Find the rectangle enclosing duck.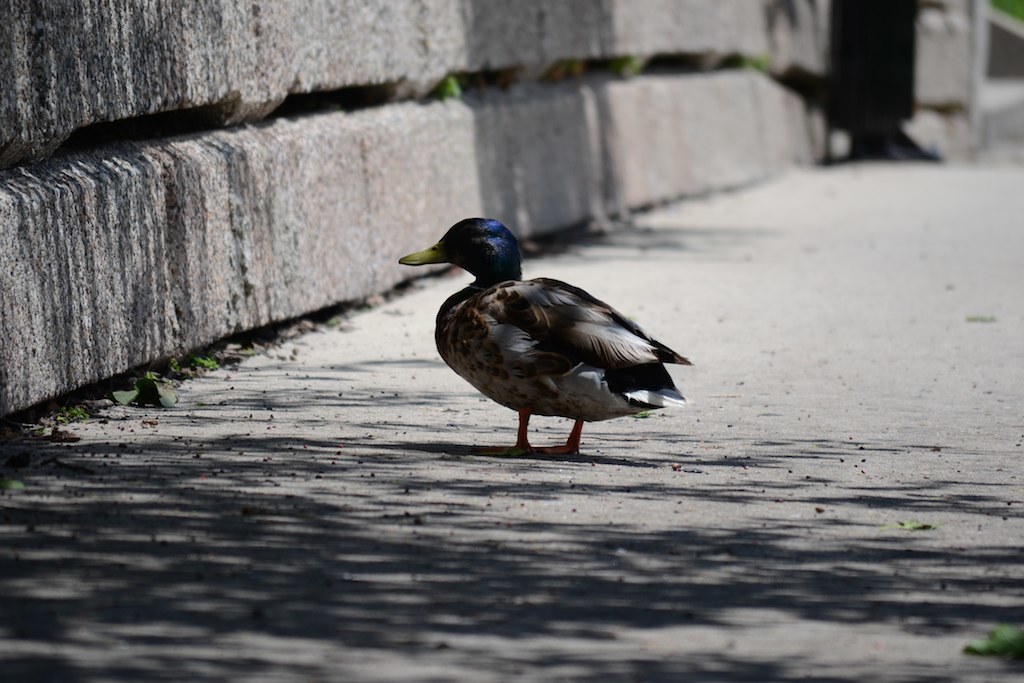
bbox(389, 207, 705, 469).
